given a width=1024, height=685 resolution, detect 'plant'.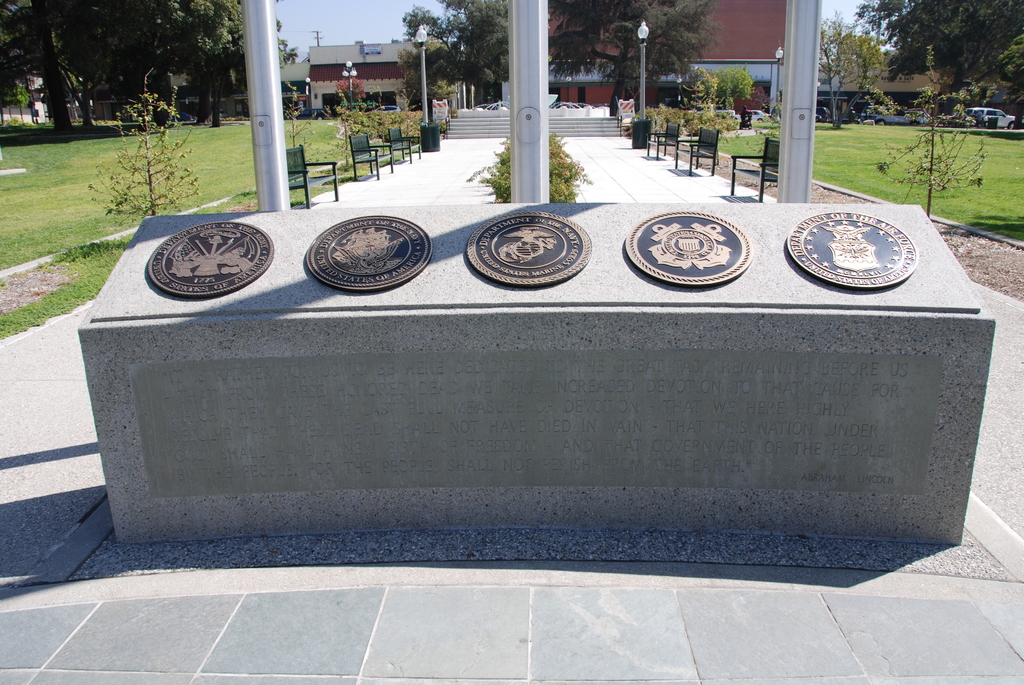
280:85:317:200.
